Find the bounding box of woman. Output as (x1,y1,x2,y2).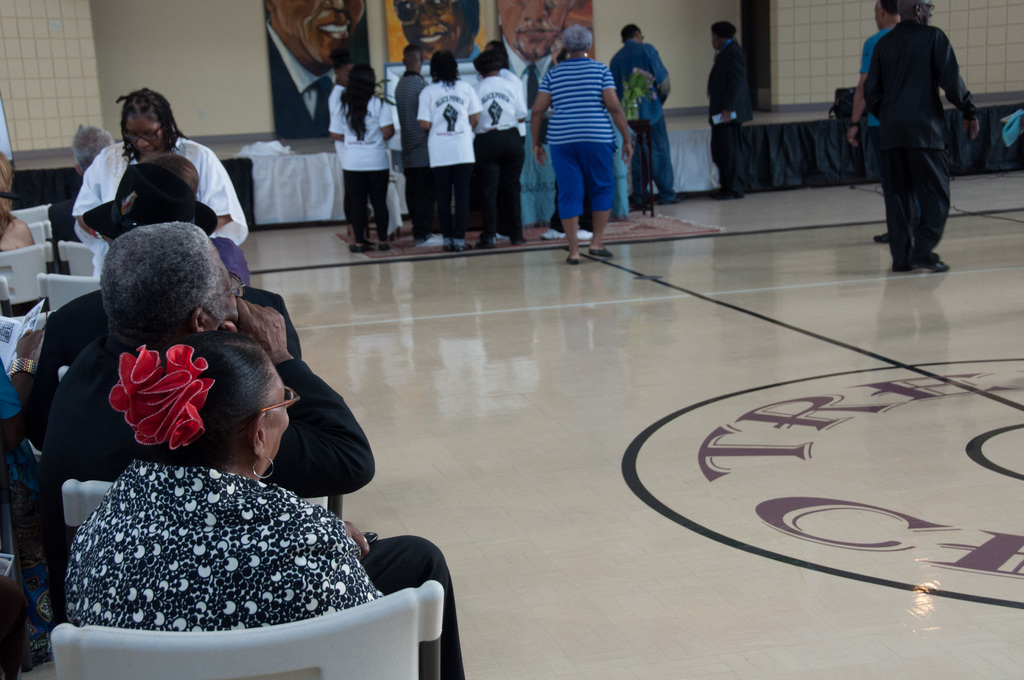
(72,85,251,245).
